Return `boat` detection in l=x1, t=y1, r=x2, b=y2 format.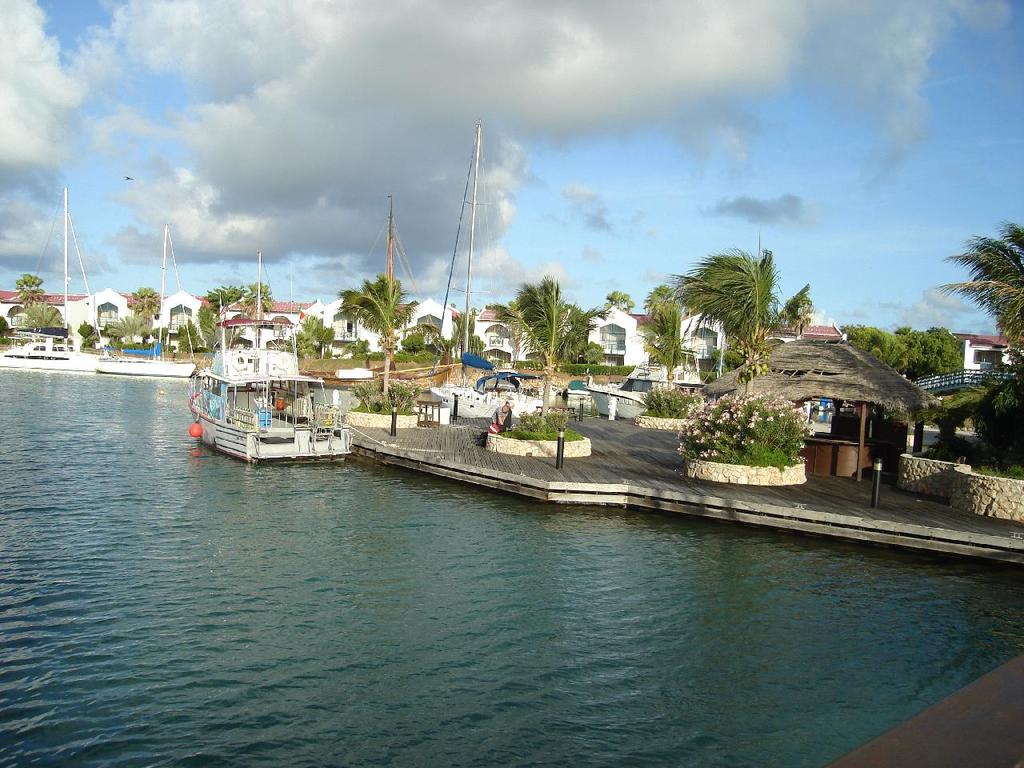
l=584, t=385, r=656, b=421.
